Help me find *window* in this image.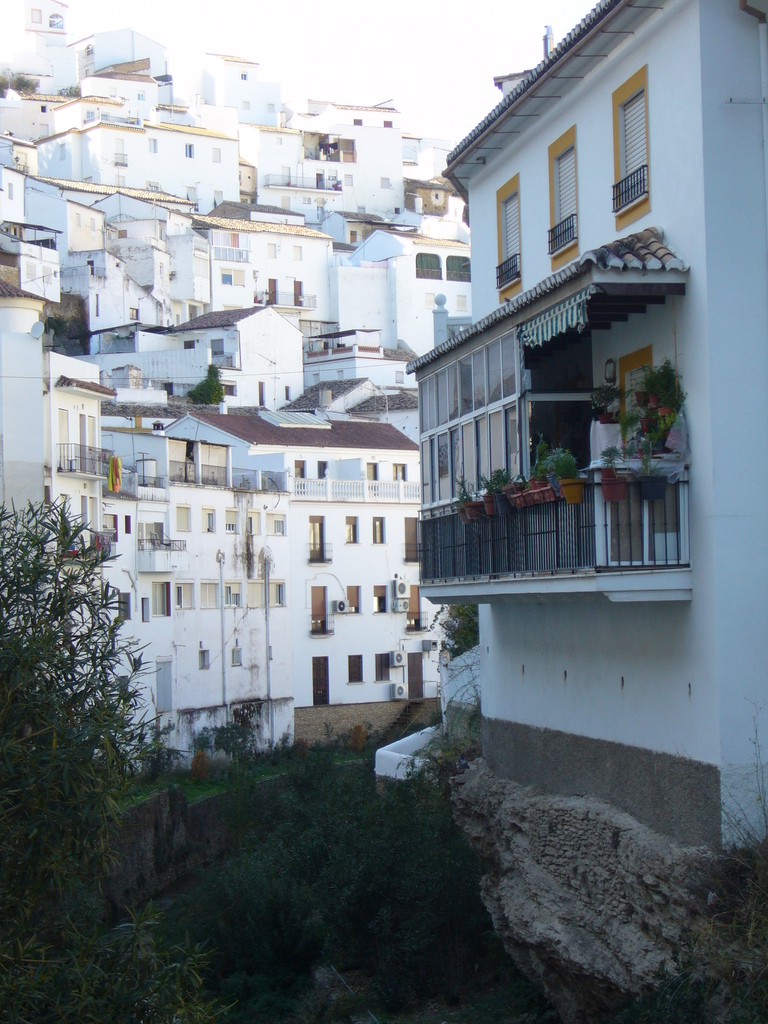
Found it: 115,593,129,620.
